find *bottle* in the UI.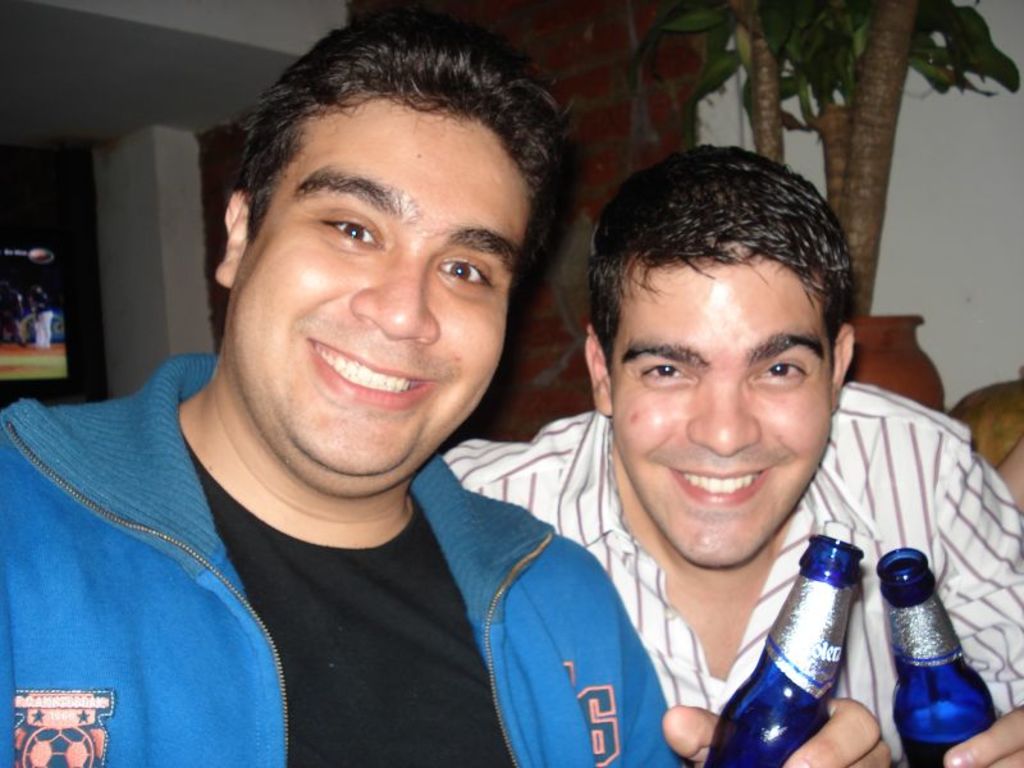
UI element at 872/545/1002/744.
